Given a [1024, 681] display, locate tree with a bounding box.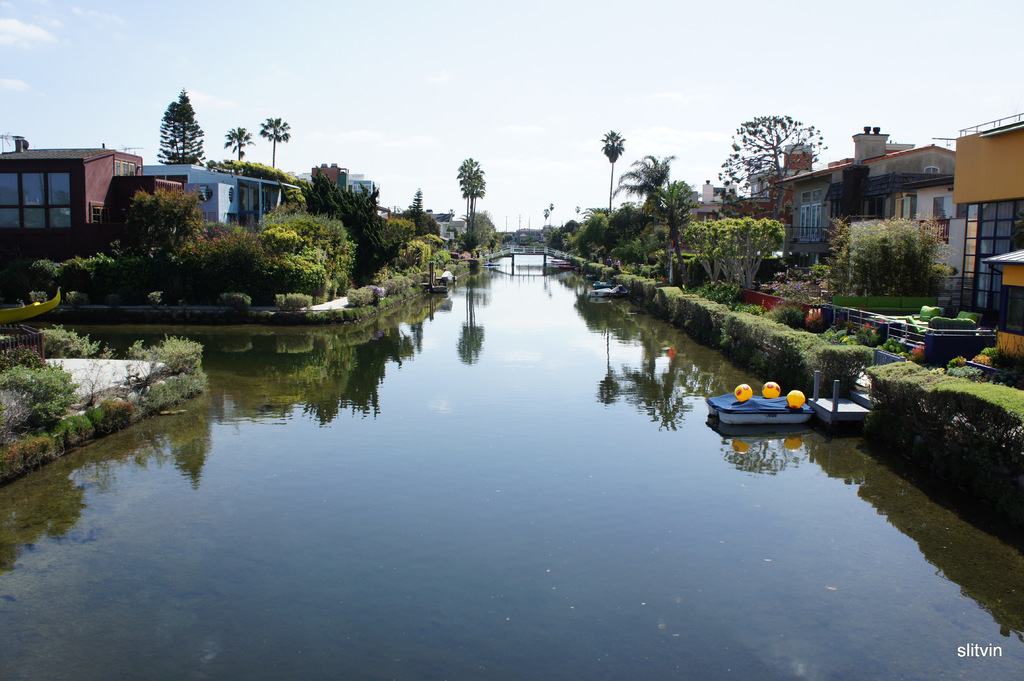
Located: [175,219,264,299].
